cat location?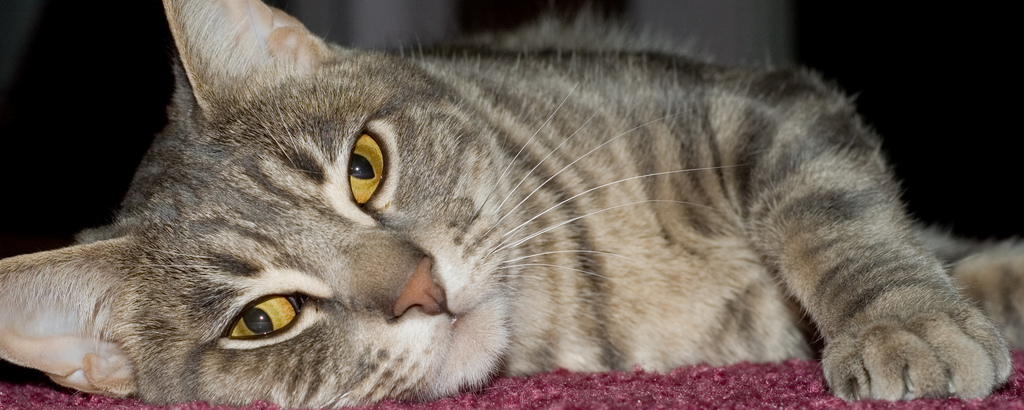
bbox=[0, 0, 1023, 409]
